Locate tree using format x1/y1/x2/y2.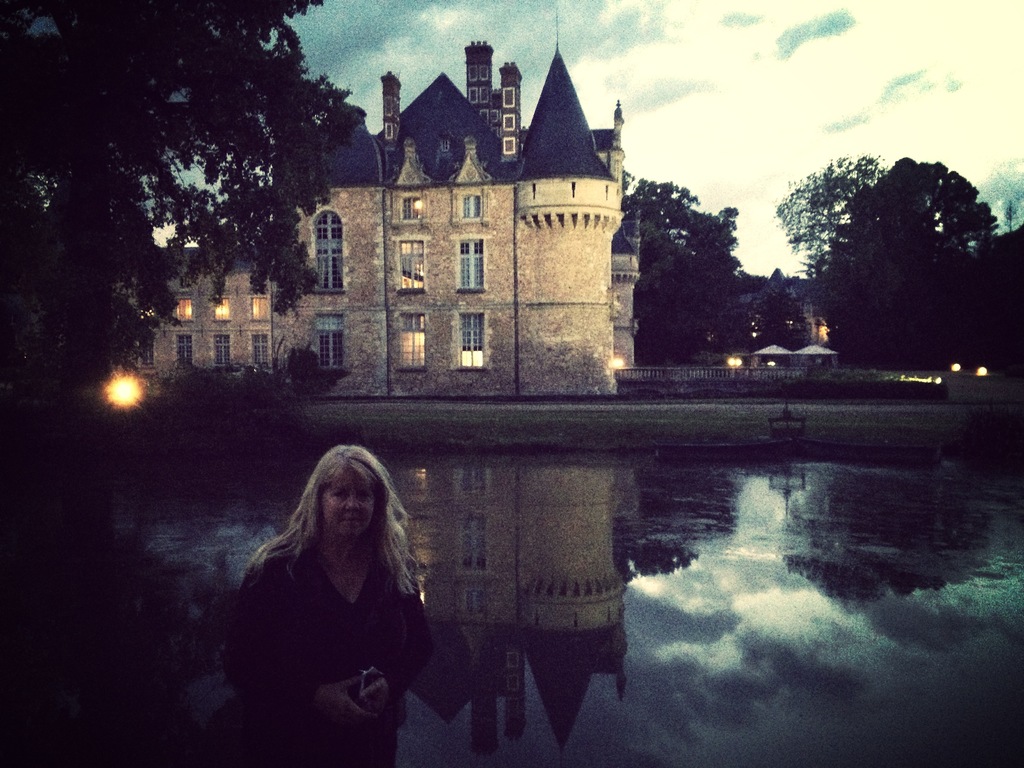
981/226/1023/394.
